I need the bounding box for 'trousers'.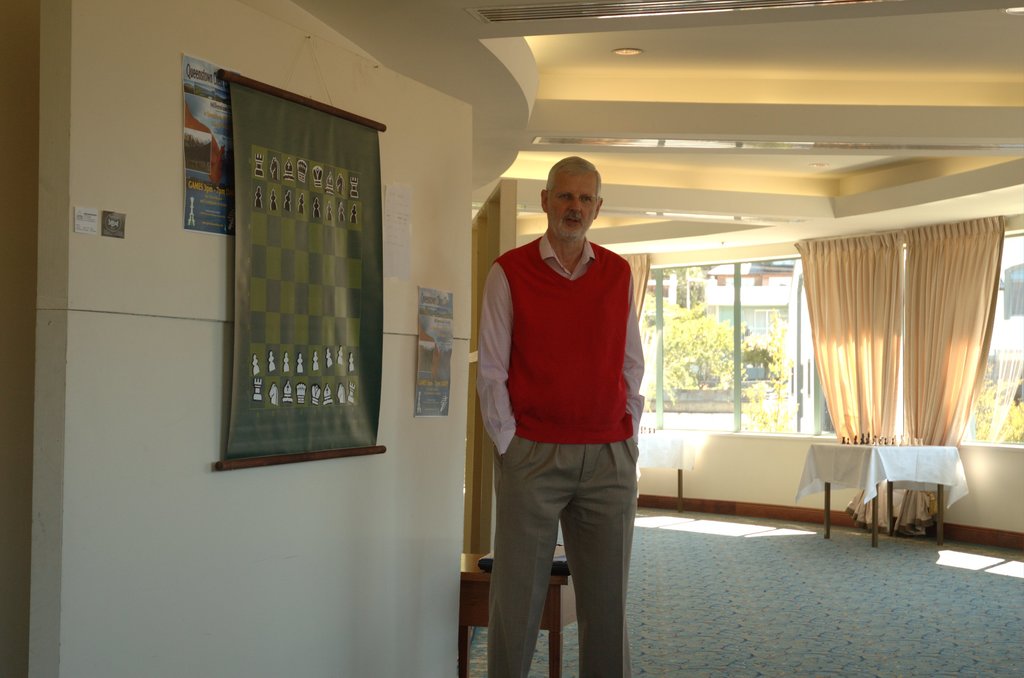
Here it is: (485,437,638,652).
